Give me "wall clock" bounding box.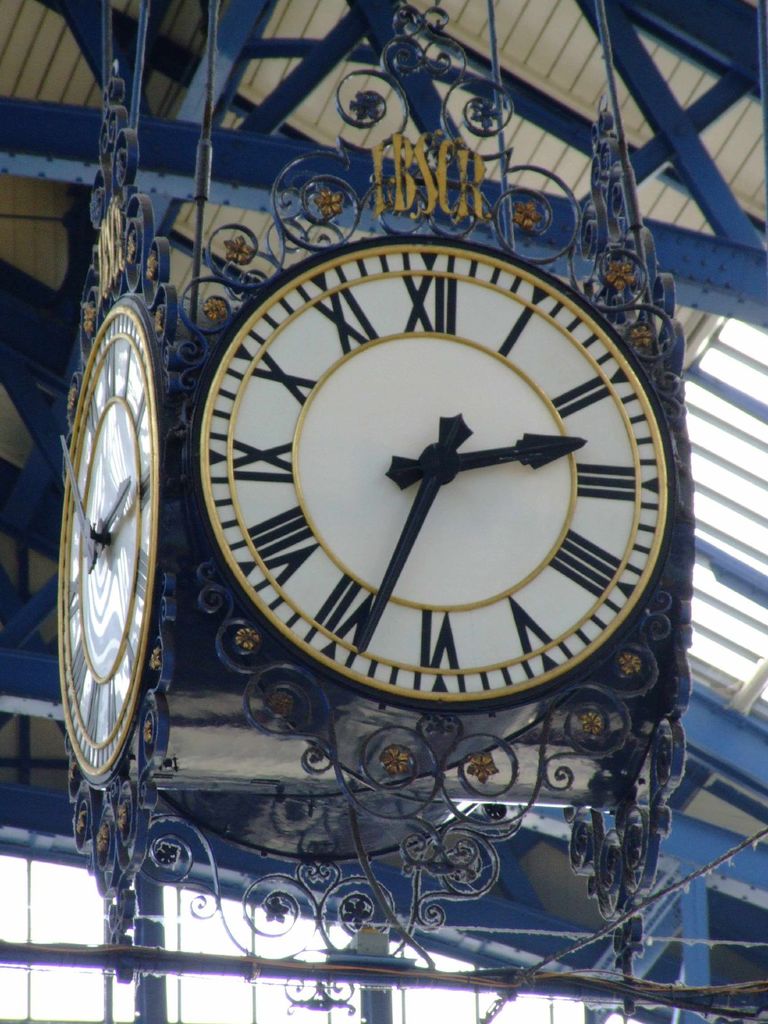
BBox(171, 212, 688, 739).
